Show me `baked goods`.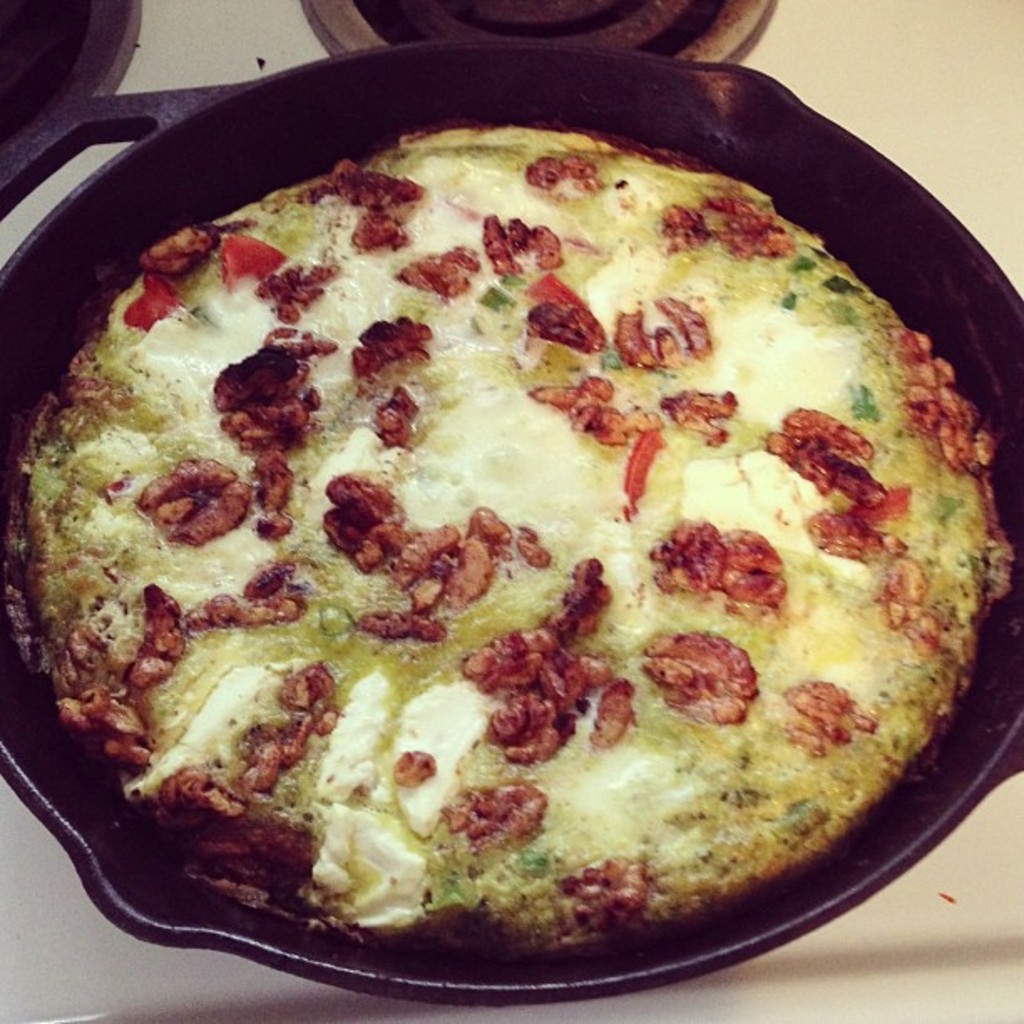
`baked goods` is here: 0:115:1011:965.
